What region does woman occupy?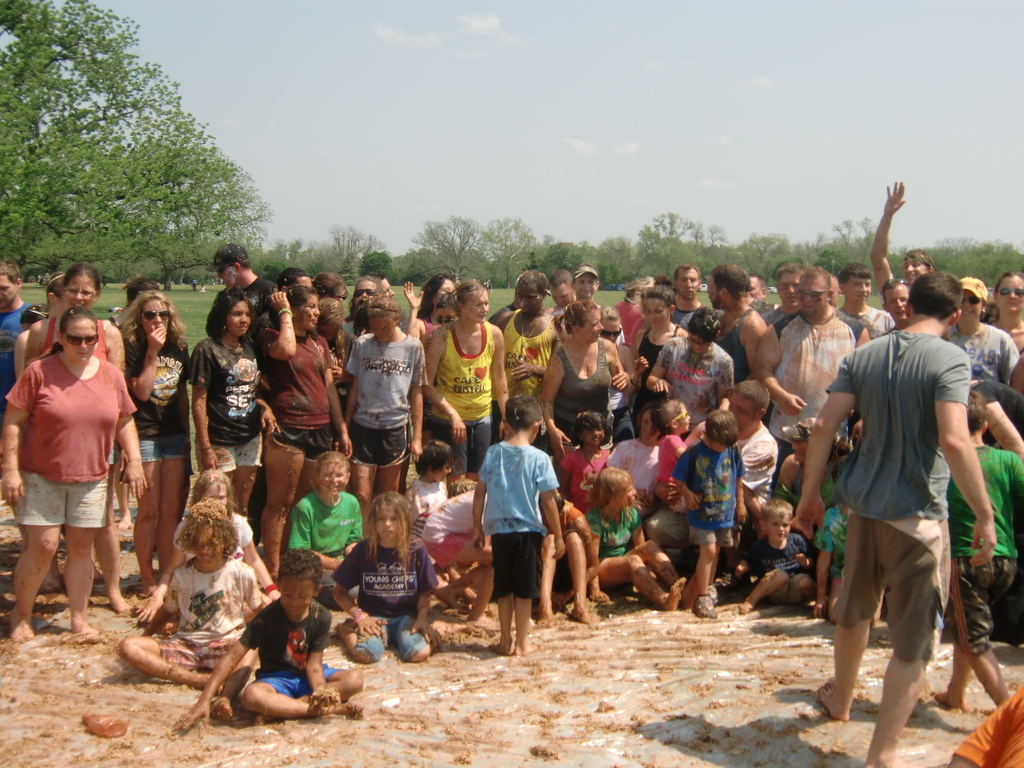
l=946, t=276, r=1021, b=386.
